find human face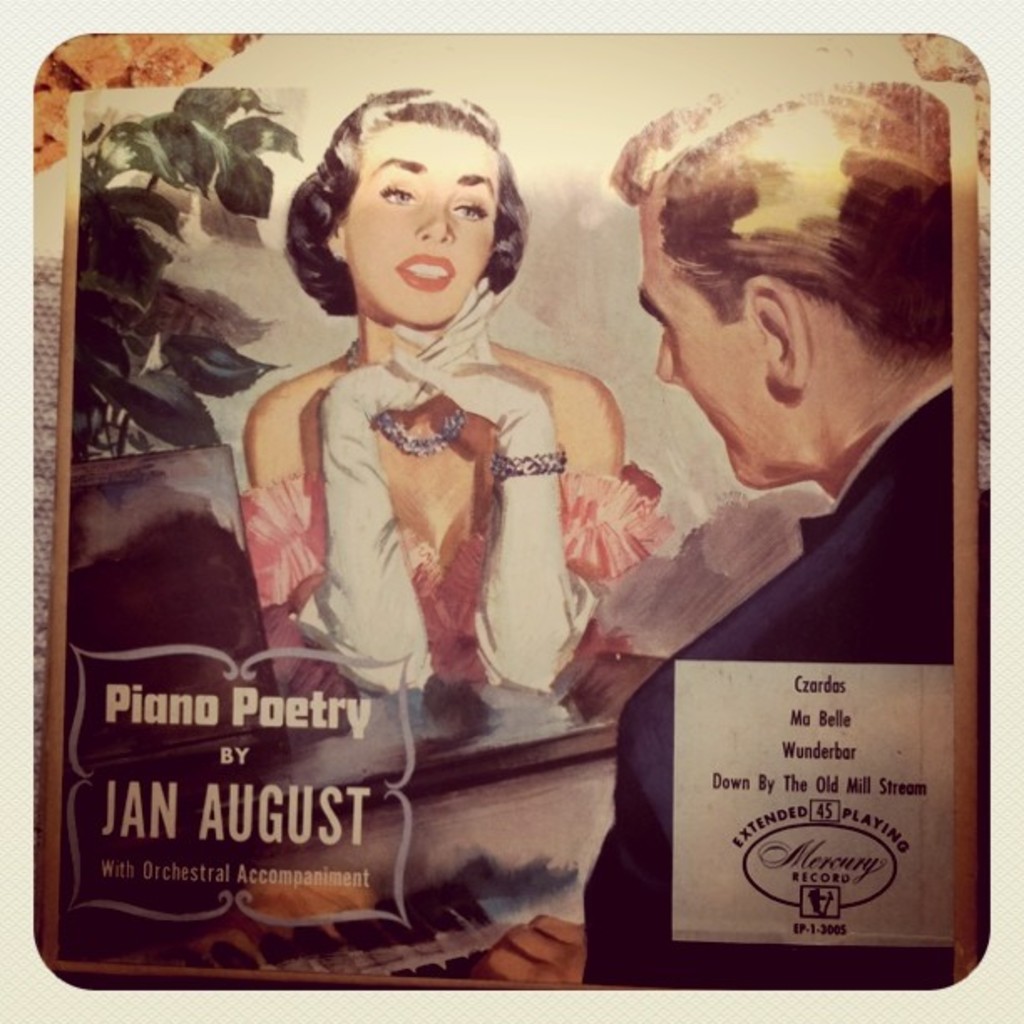
{"x1": 345, "y1": 129, "x2": 504, "y2": 323}
